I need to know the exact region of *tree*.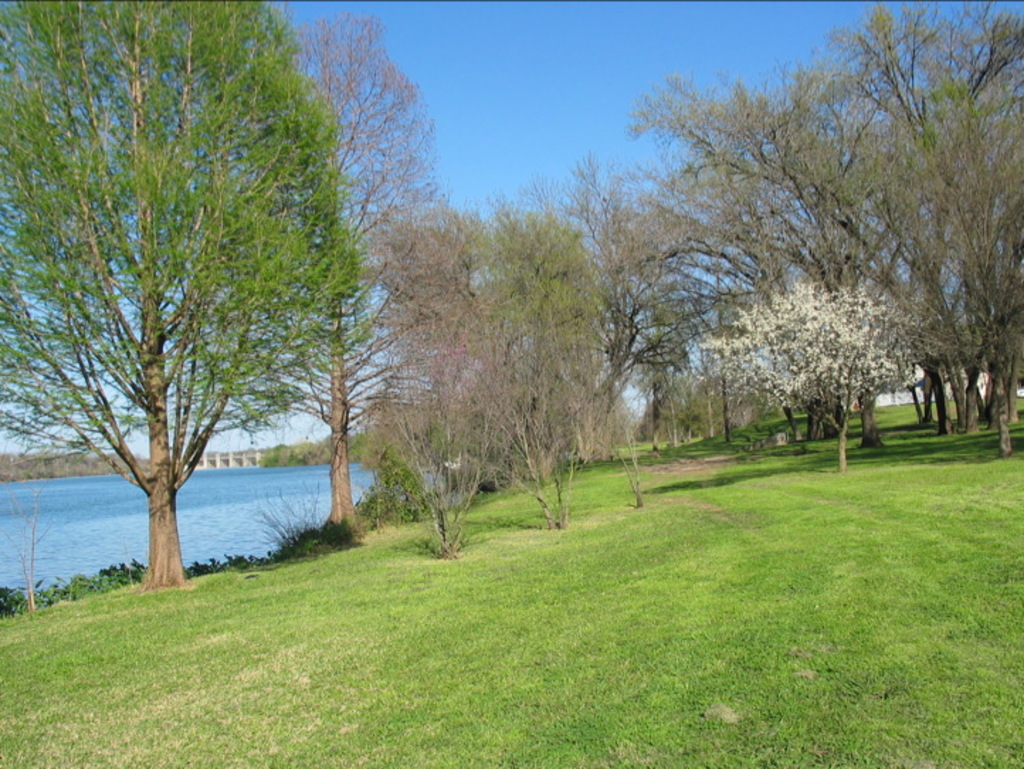
Region: BBox(481, 210, 608, 531).
